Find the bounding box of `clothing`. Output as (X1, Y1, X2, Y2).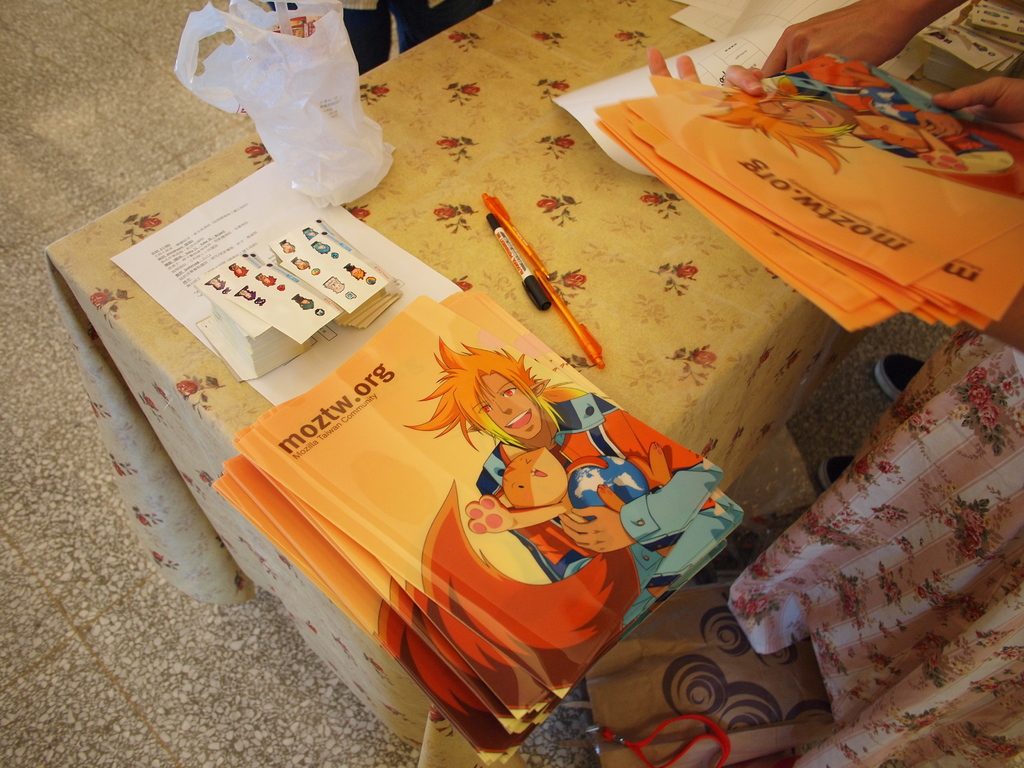
(474, 390, 724, 586).
